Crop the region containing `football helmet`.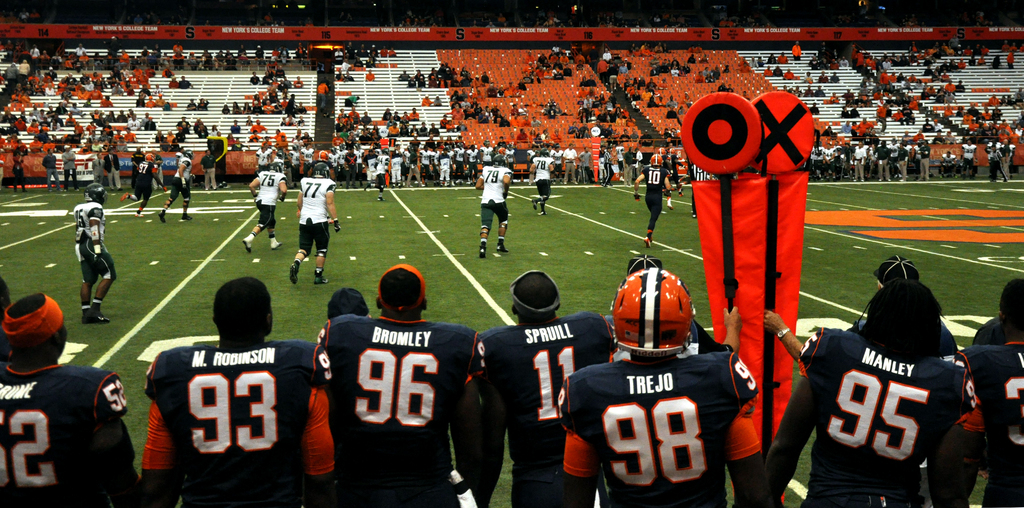
Crop region: [left=488, top=154, right=513, bottom=171].
